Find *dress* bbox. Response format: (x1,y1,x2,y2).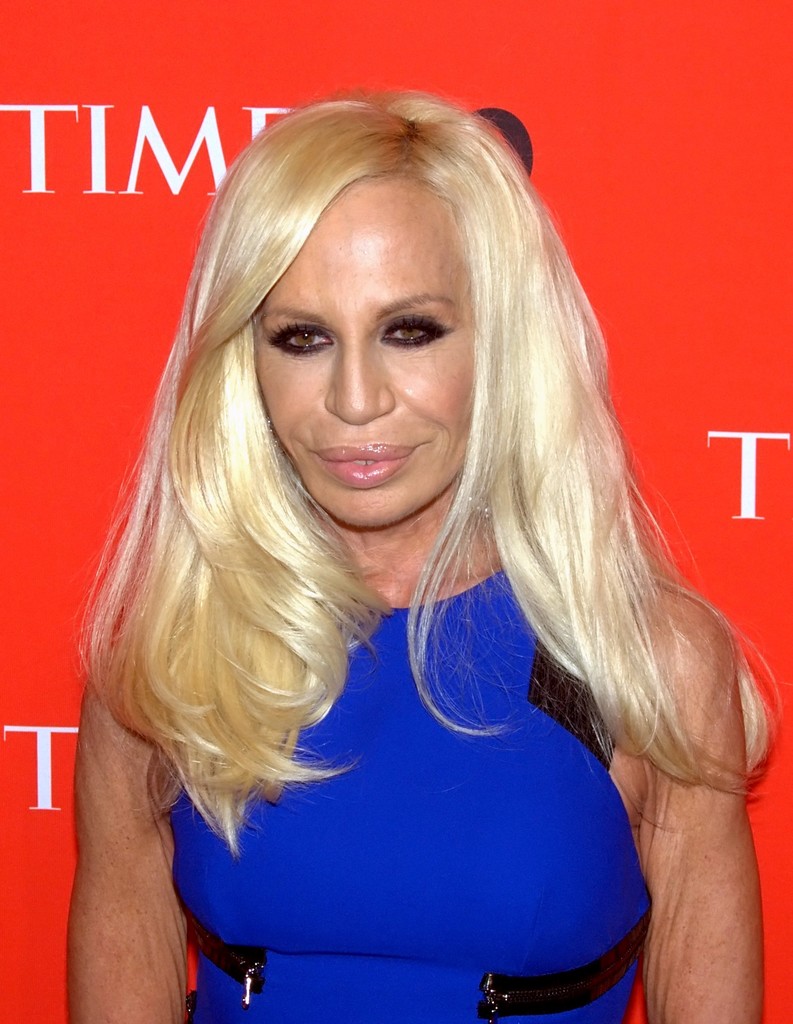
(164,551,654,1023).
